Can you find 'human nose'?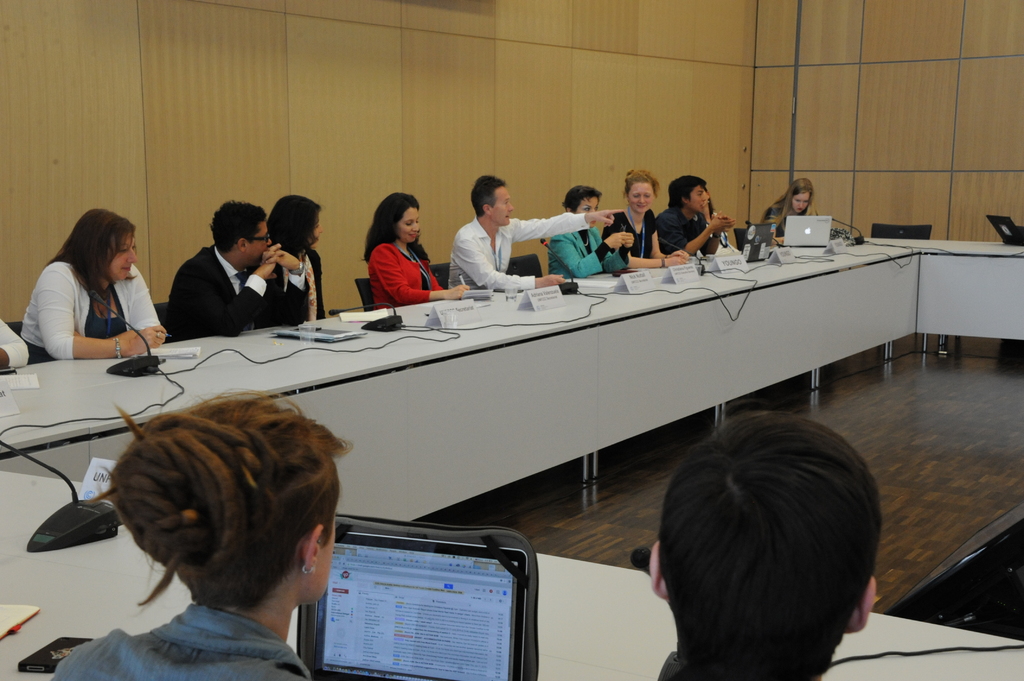
Yes, bounding box: [266, 237, 273, 247].
